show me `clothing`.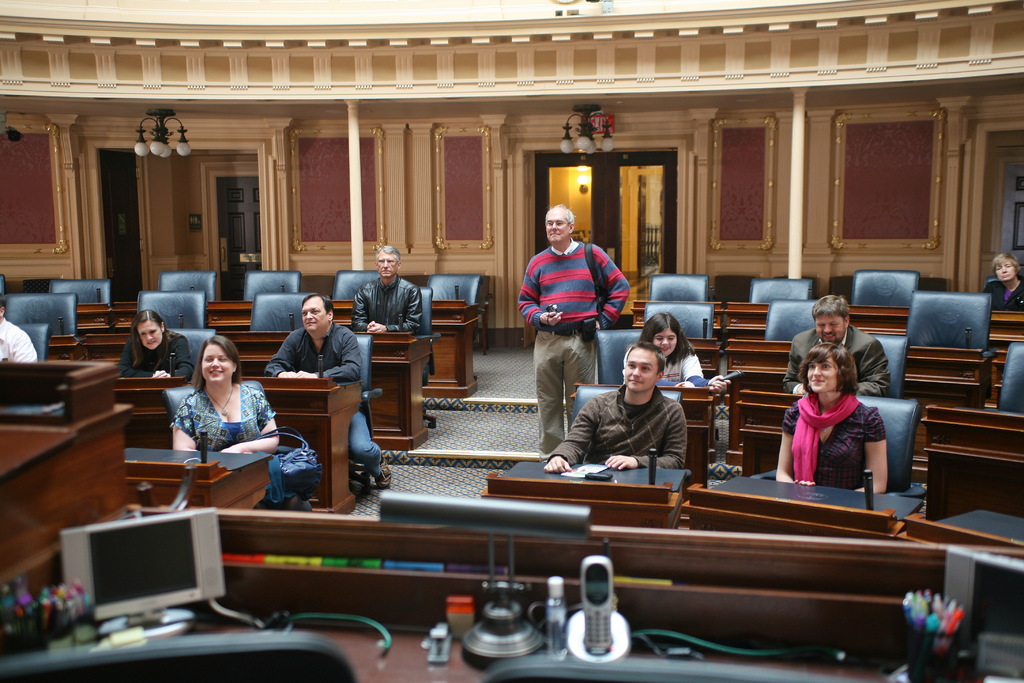
`clothing` is here: <region>547, 382, 688, 471</region>.
